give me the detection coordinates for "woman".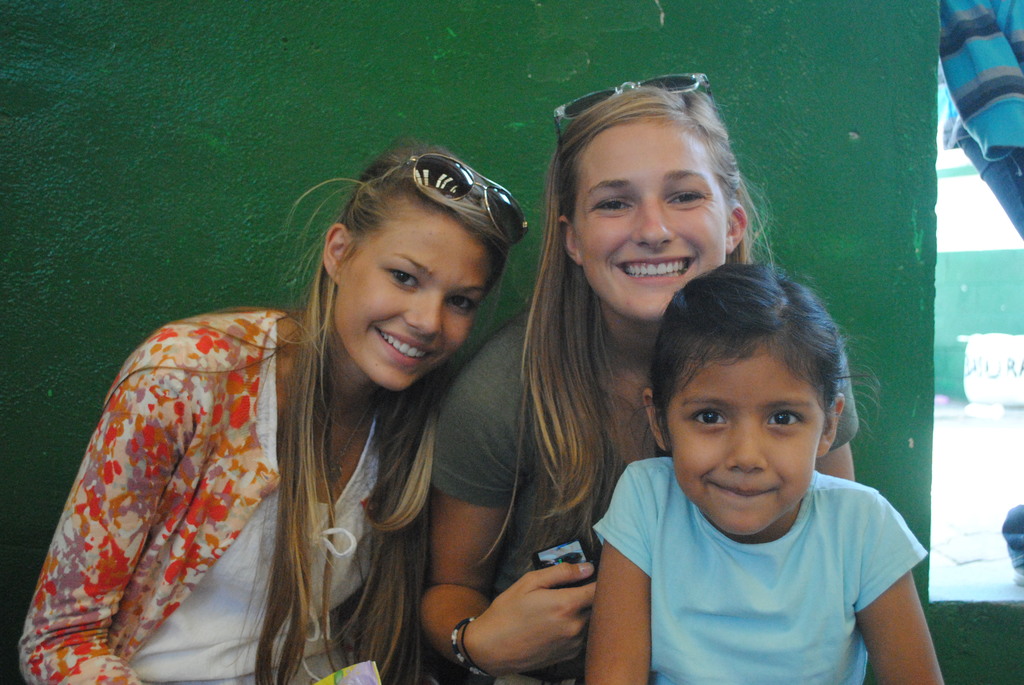
<region>424, 74, 857, 684</region>.
